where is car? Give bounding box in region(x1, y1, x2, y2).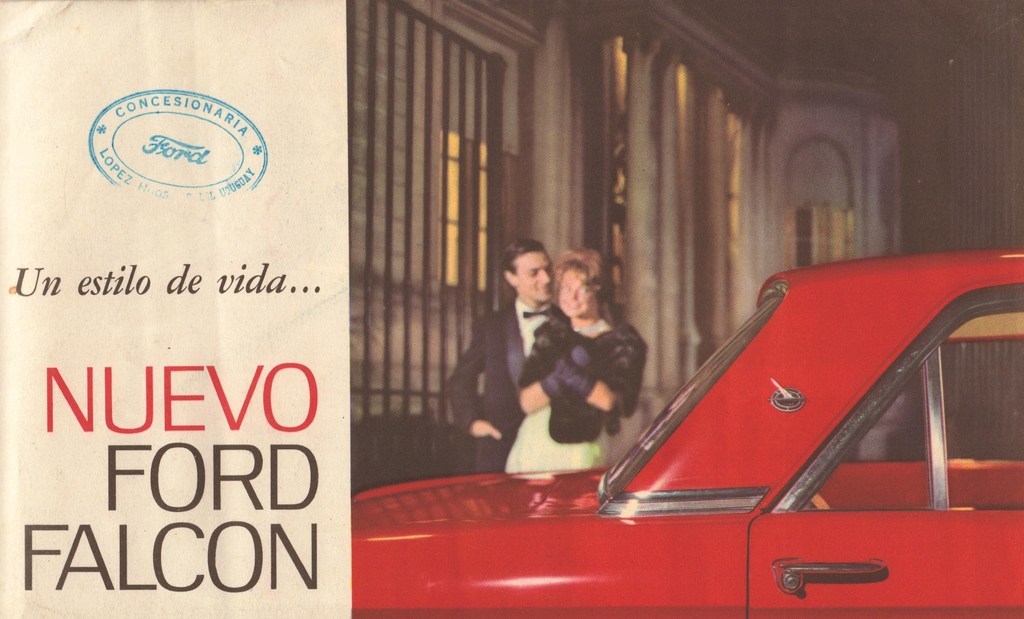
region(396, 254, 1021, 606).
